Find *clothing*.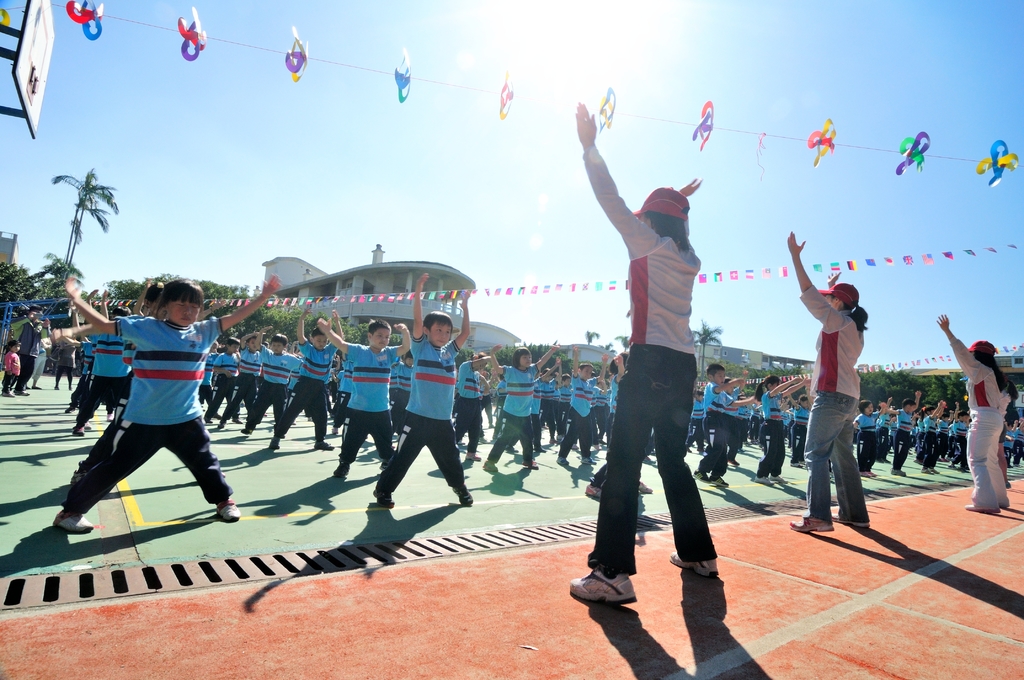
<bbox>582, 155, 723, 563</bbox>.
